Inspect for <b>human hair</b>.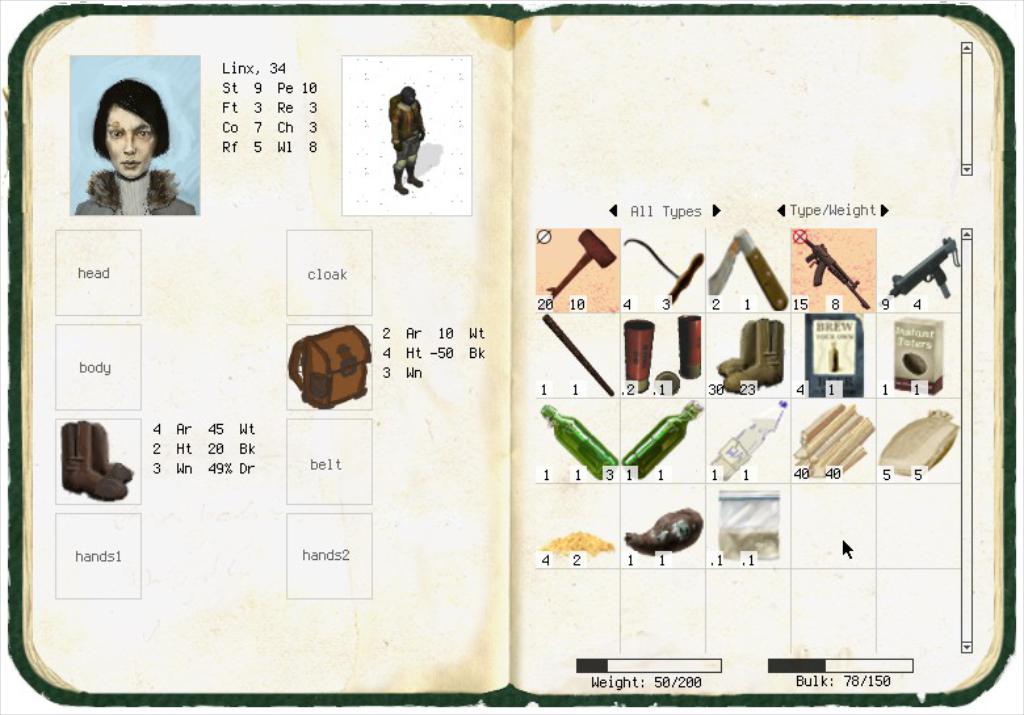
Inspection: region(80, 81, 161, 185).
